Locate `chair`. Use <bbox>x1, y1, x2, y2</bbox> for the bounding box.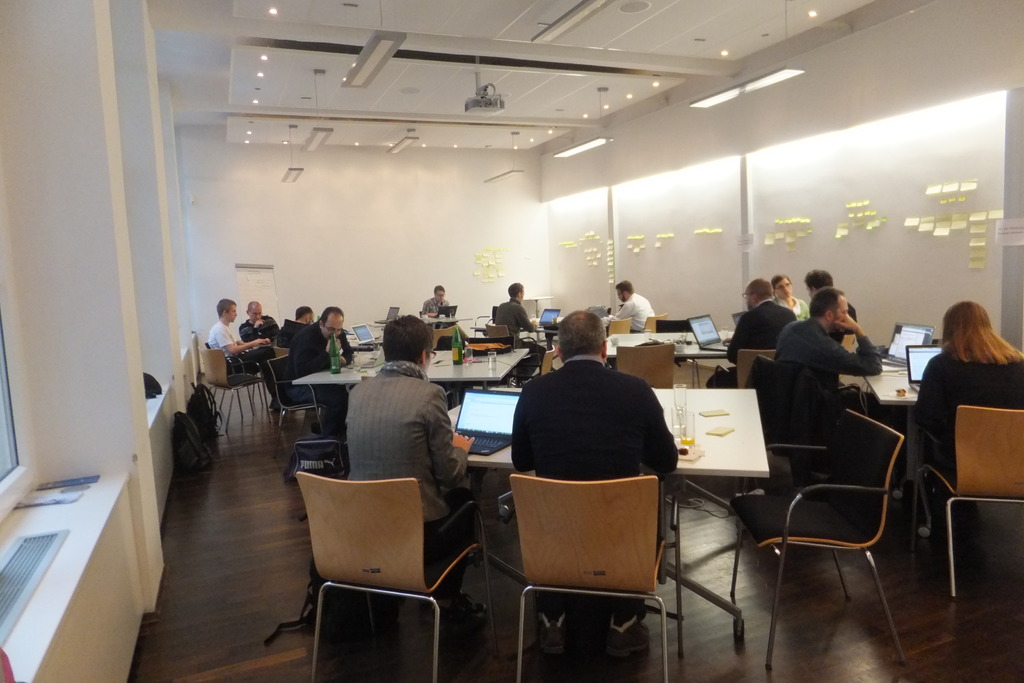
<bbox>298, 474, 494, 682</bbox>.
